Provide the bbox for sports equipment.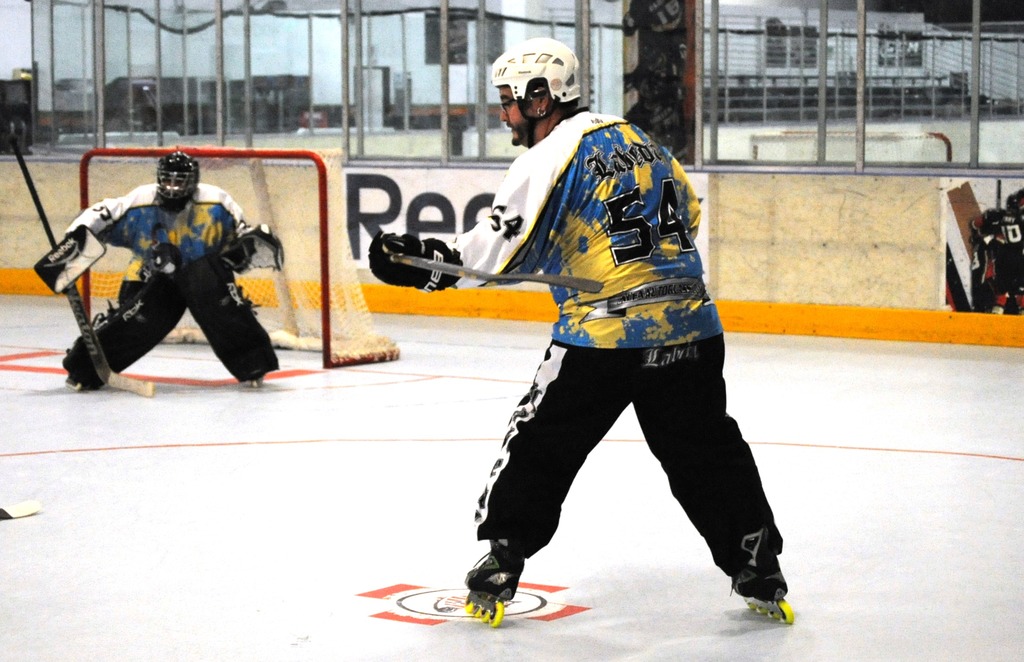
490:36:580:151.
